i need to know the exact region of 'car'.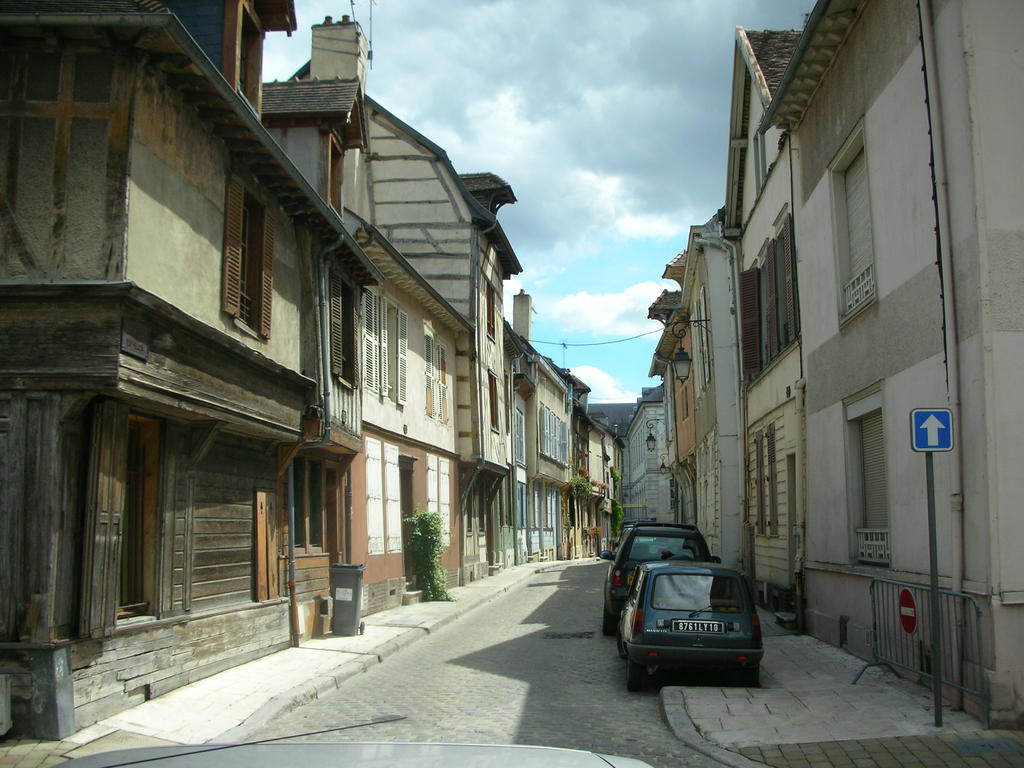
Region: 599, 524, 728, 621.
